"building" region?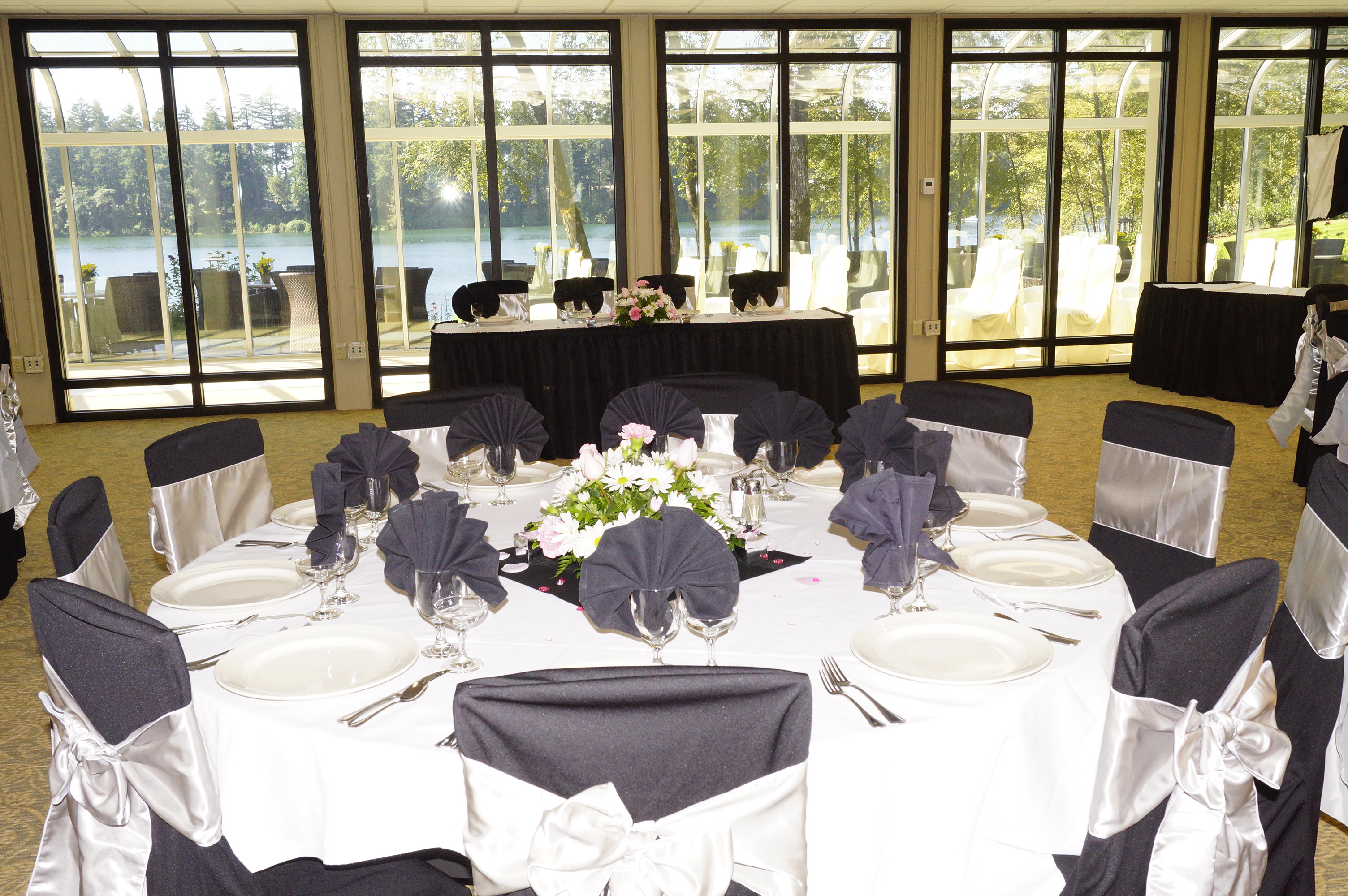
select_region(0, 0, 604, 401)
